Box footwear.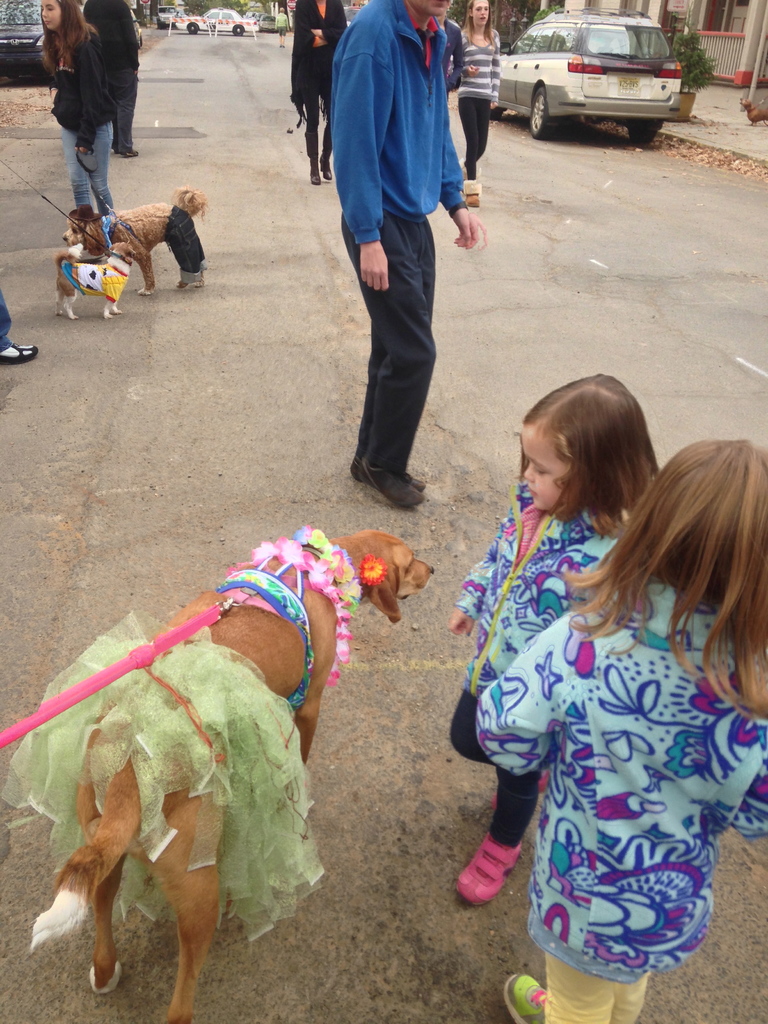
[x1=348, y1=457, x2=426, y2=485].
